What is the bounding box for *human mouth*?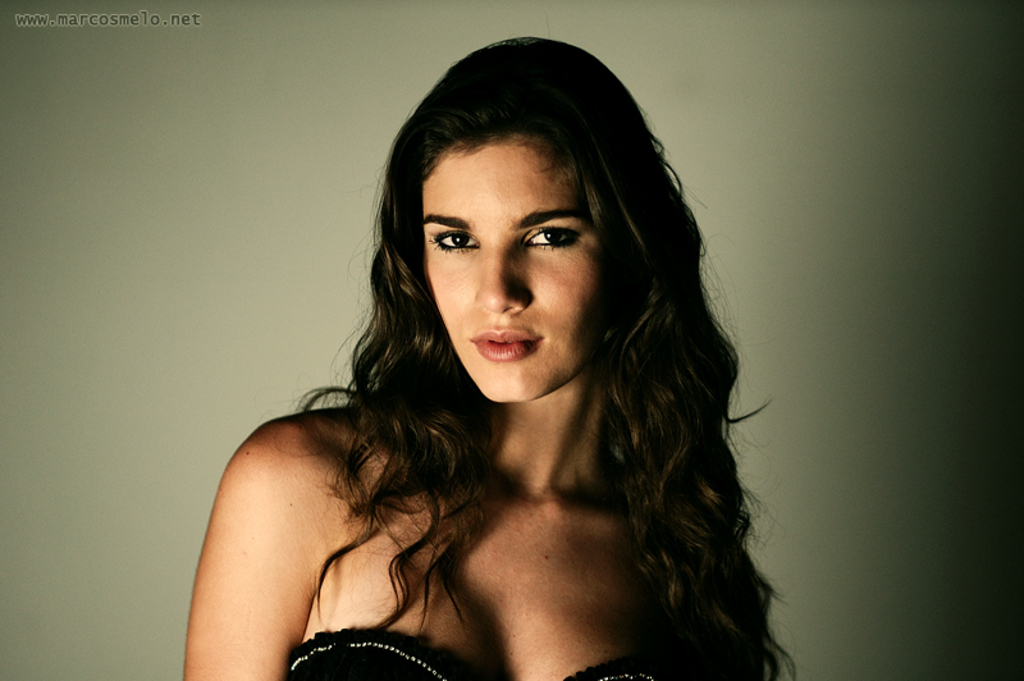
pyautogui.locateOnScreen(466, 320, 543, 364).
